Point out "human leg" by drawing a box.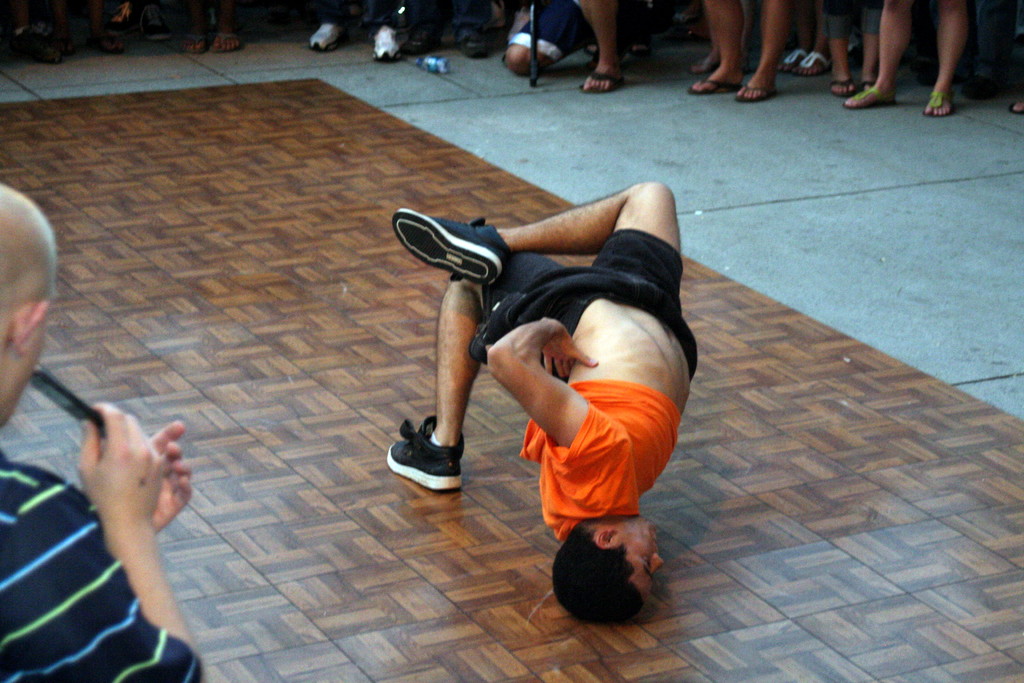
692/0/742/90.
